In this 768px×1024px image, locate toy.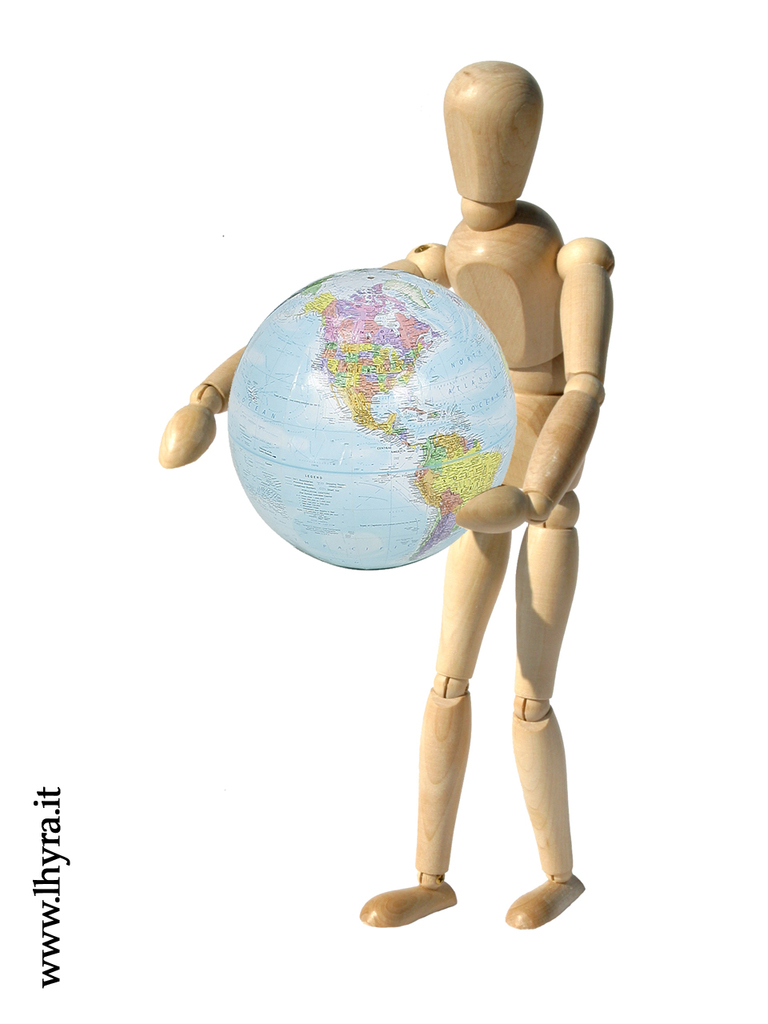
Bounding box: [126,64,658,943].
